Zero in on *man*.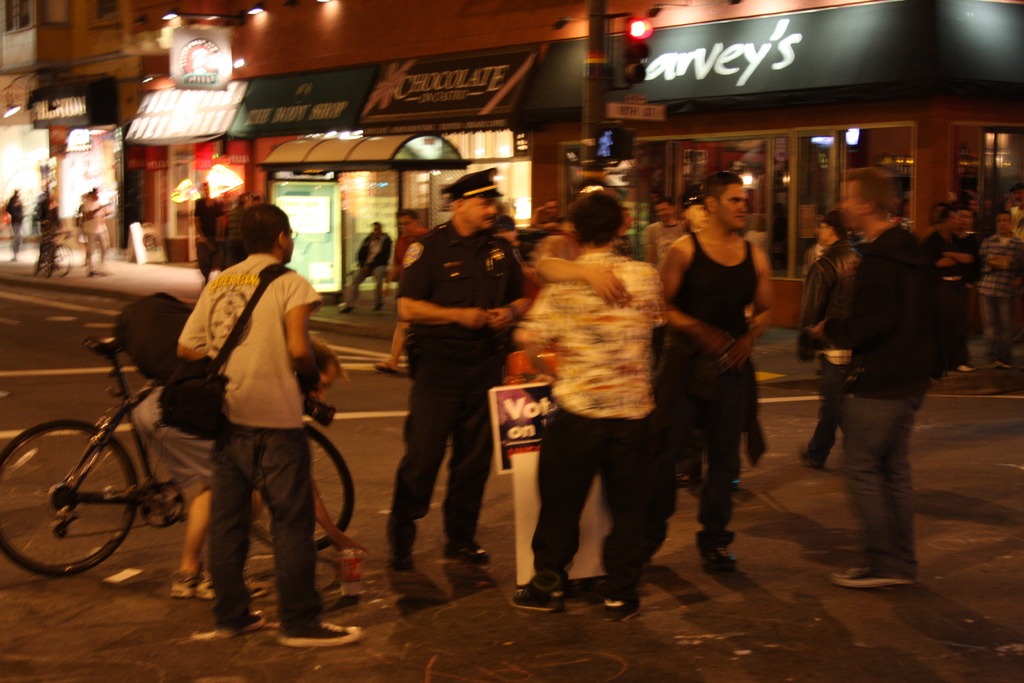
Zeroed in: 785 210 860 477.
